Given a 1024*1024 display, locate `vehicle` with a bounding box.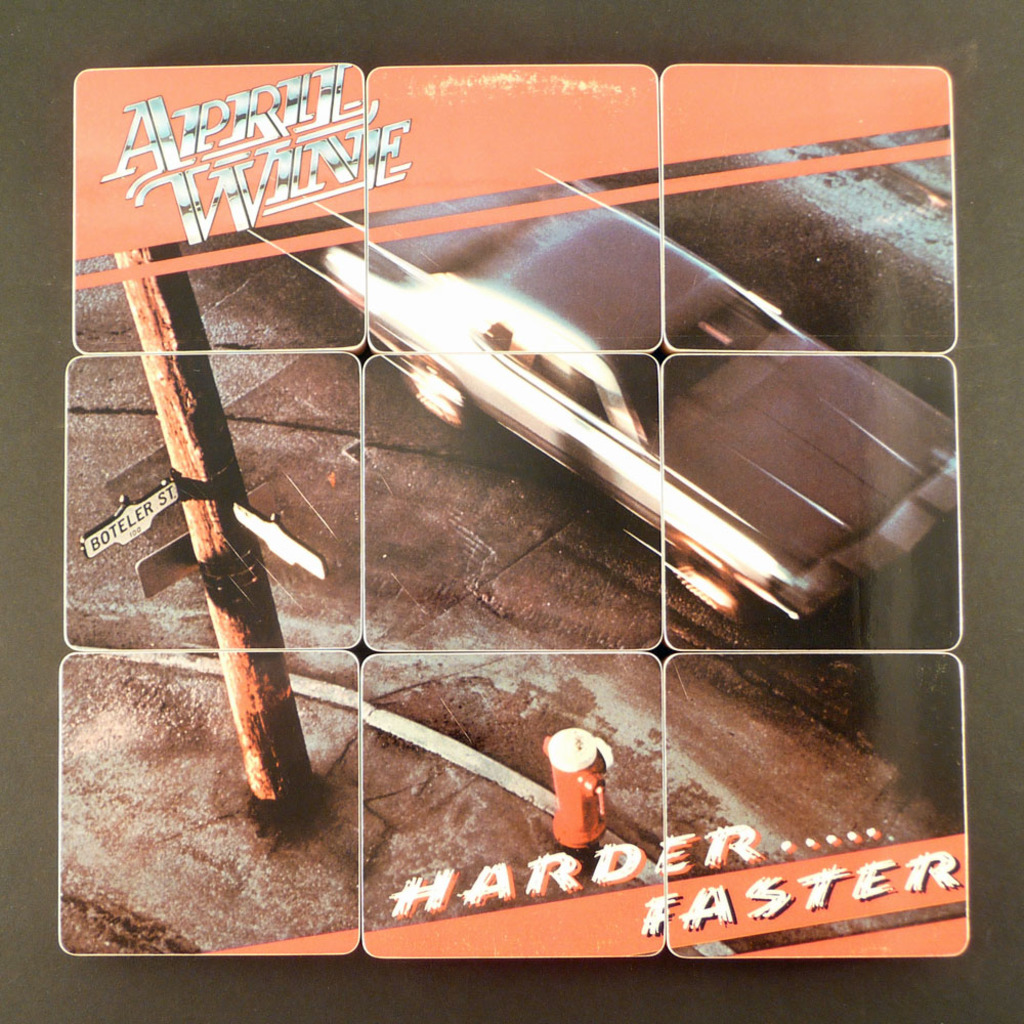
Located: x1=321, y1=172, x2=964, y2=627.
